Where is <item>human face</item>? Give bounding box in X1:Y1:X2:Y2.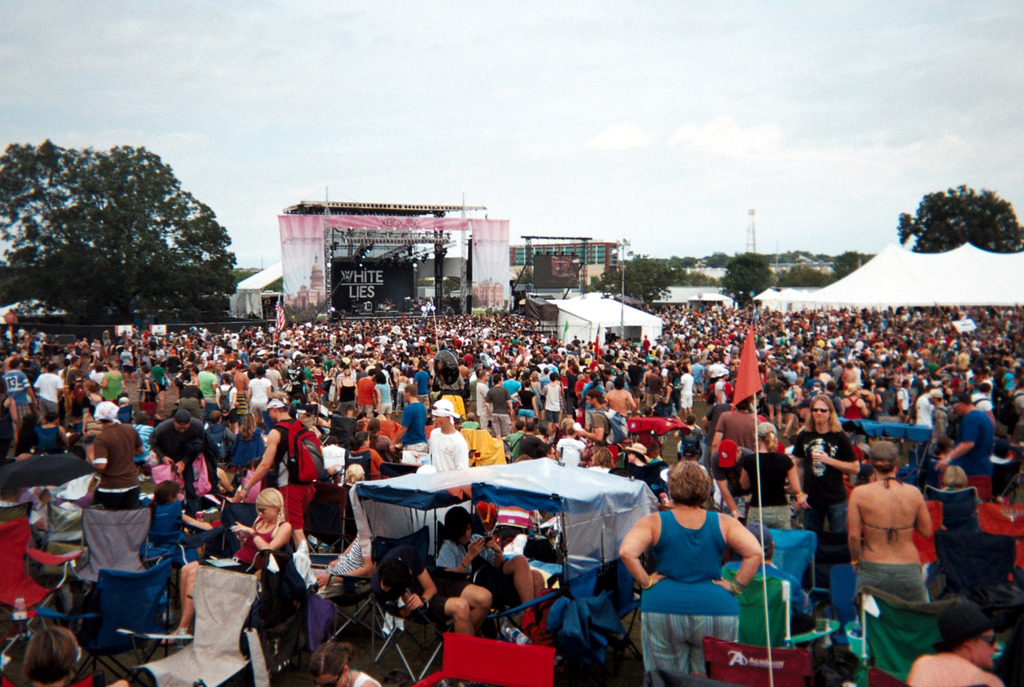
584:396:591:412.
